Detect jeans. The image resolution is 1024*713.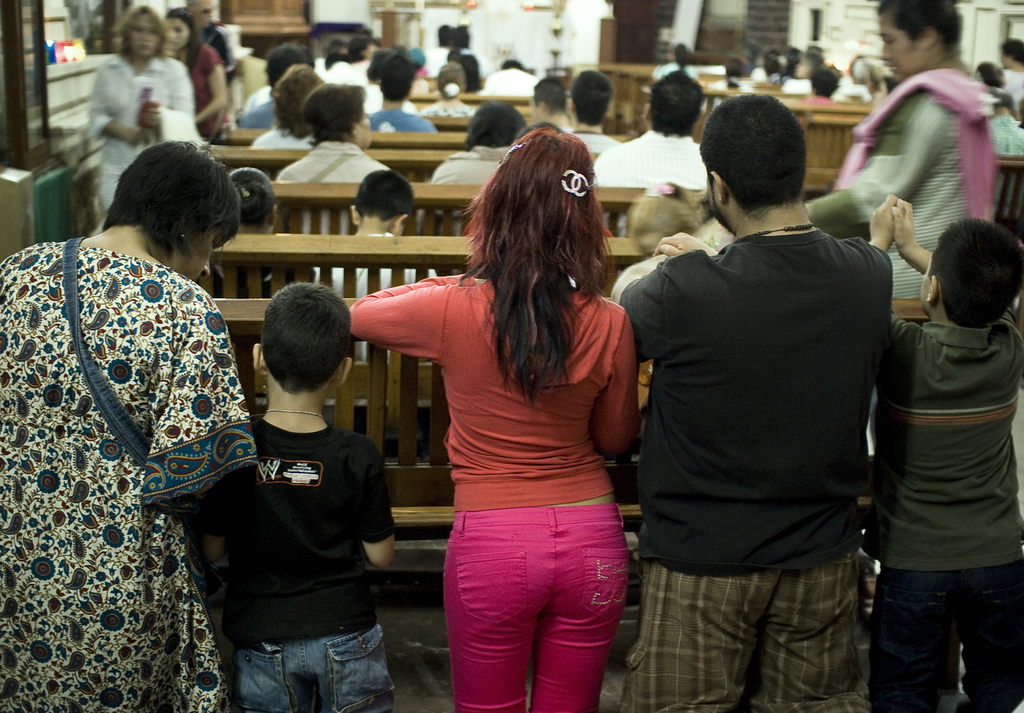
rect(228, 624, 388, 712).
